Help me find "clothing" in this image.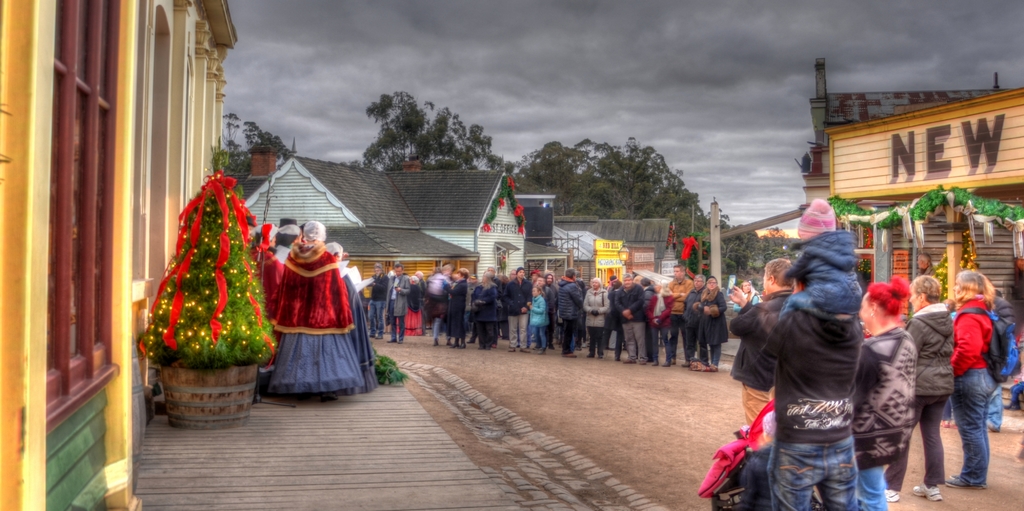
Found it: locate(246, 245, 285, 377).
